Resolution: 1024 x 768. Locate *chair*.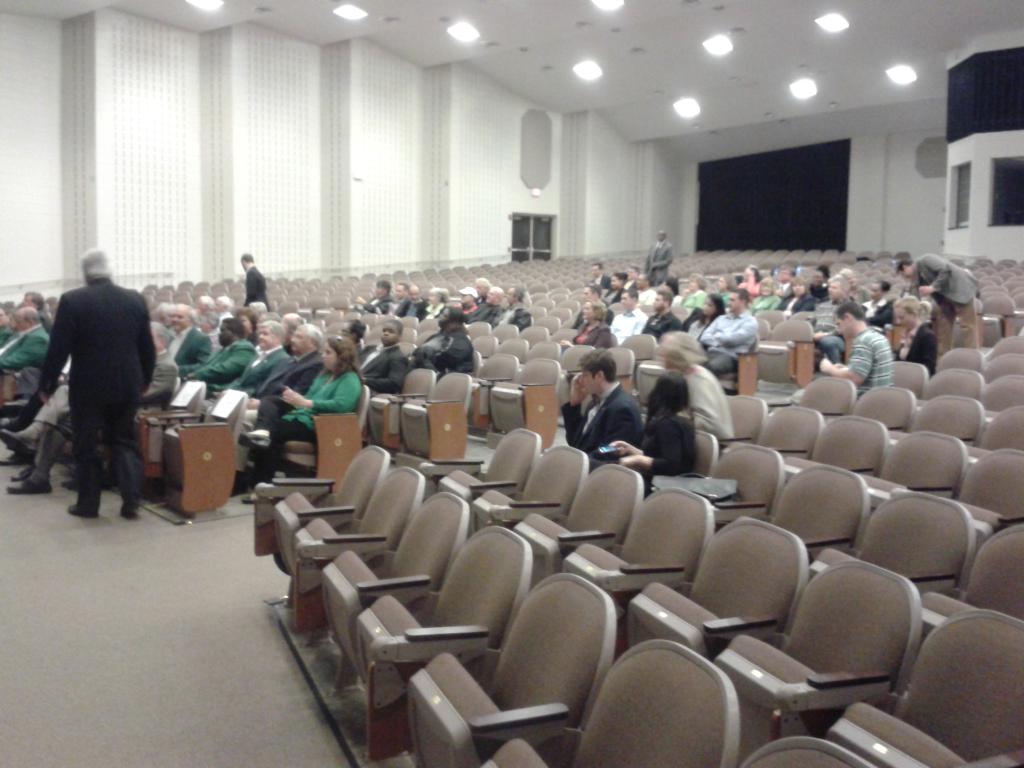
[753,320,773,351].
